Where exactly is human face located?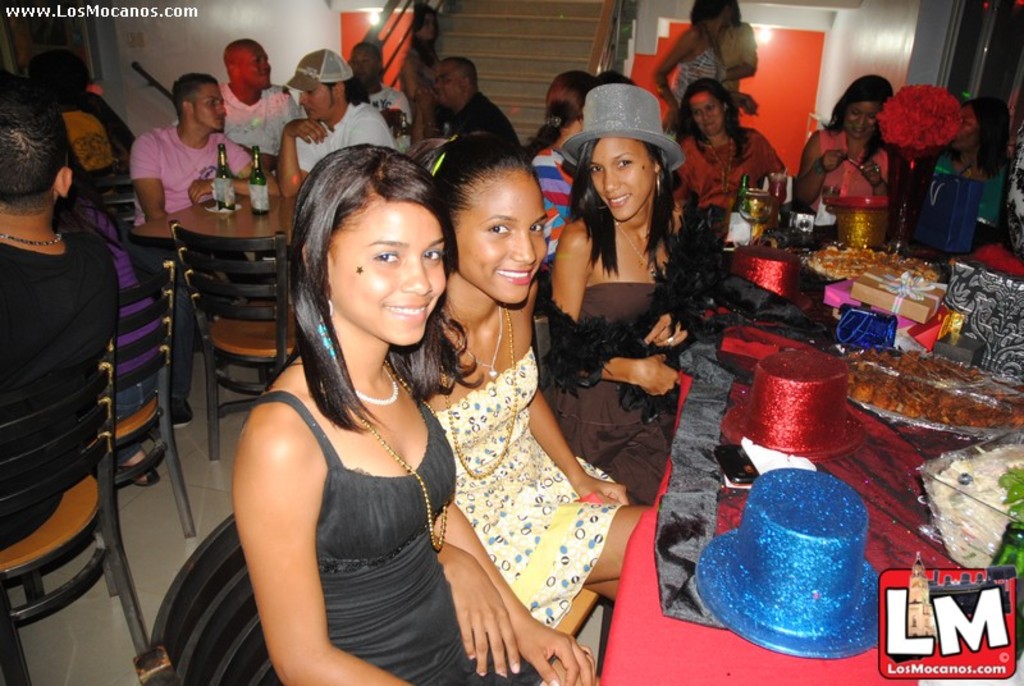
Its bounding box is 588 132 655 214.
